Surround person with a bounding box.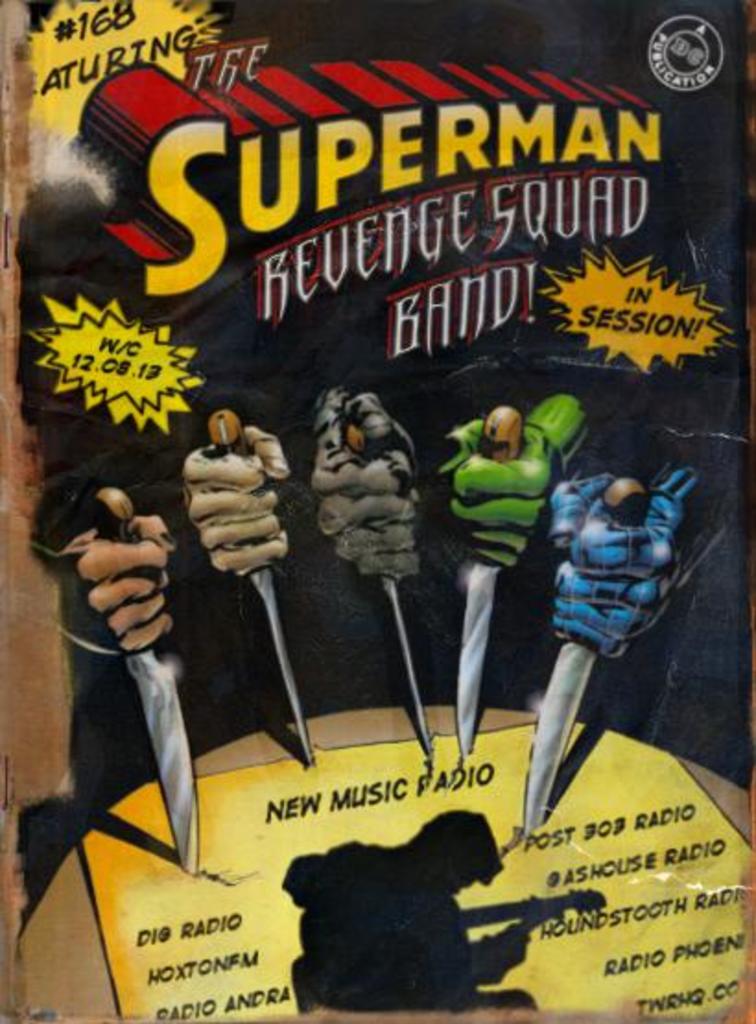
[x1=304, y1=797, x2=511, y2=1004].
